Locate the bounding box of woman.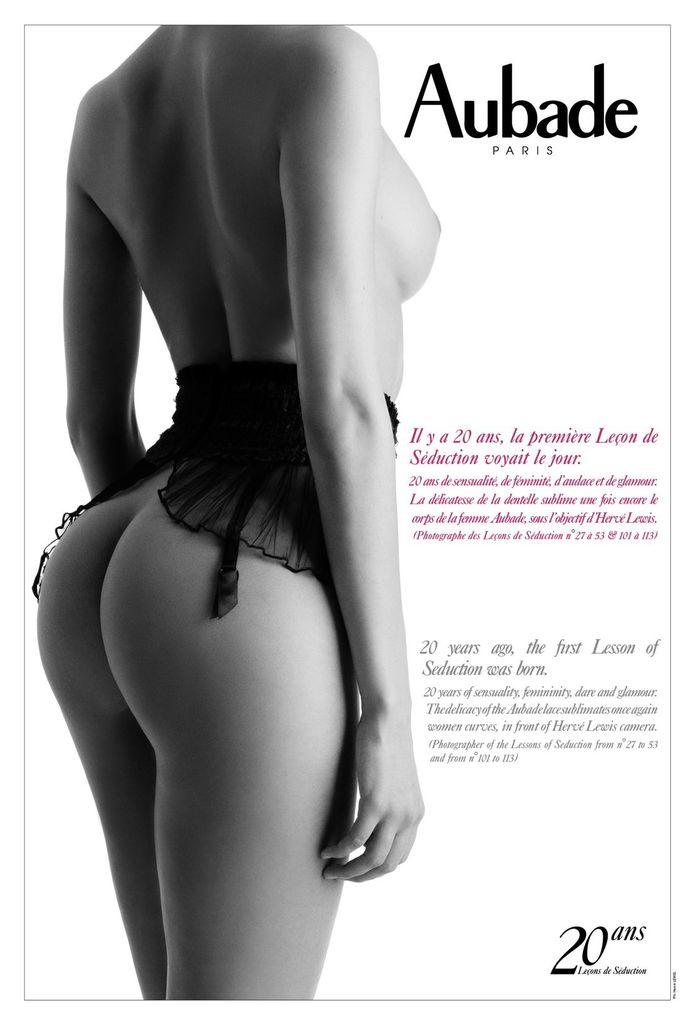
Bounding box: l=35, t=4, r=525, b=988.
